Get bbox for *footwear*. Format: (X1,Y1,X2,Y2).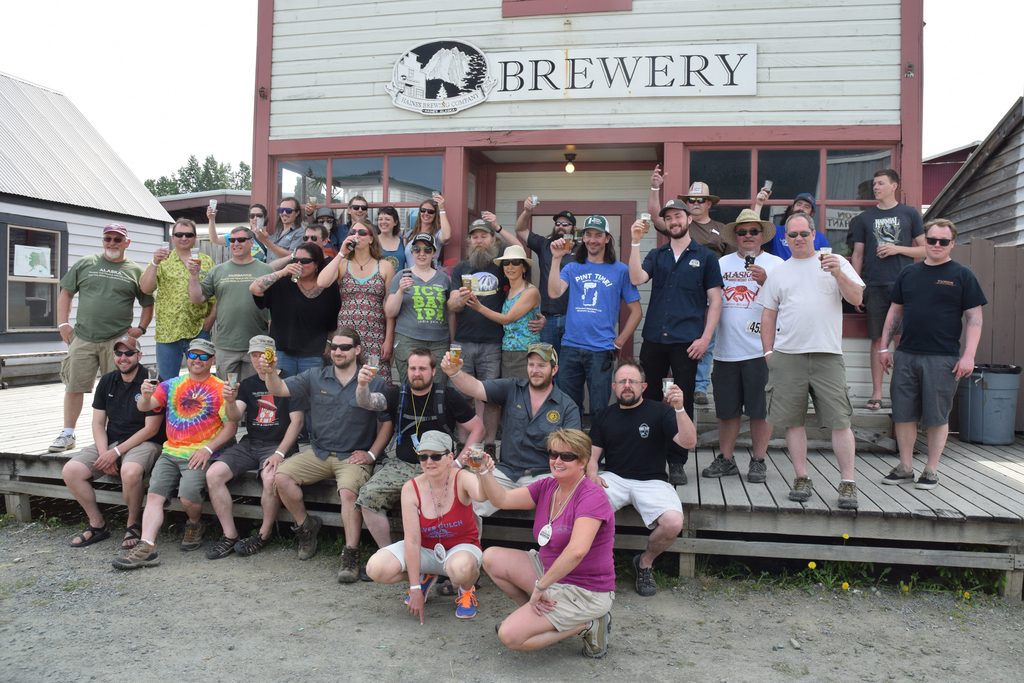
(911,457,940,483).
